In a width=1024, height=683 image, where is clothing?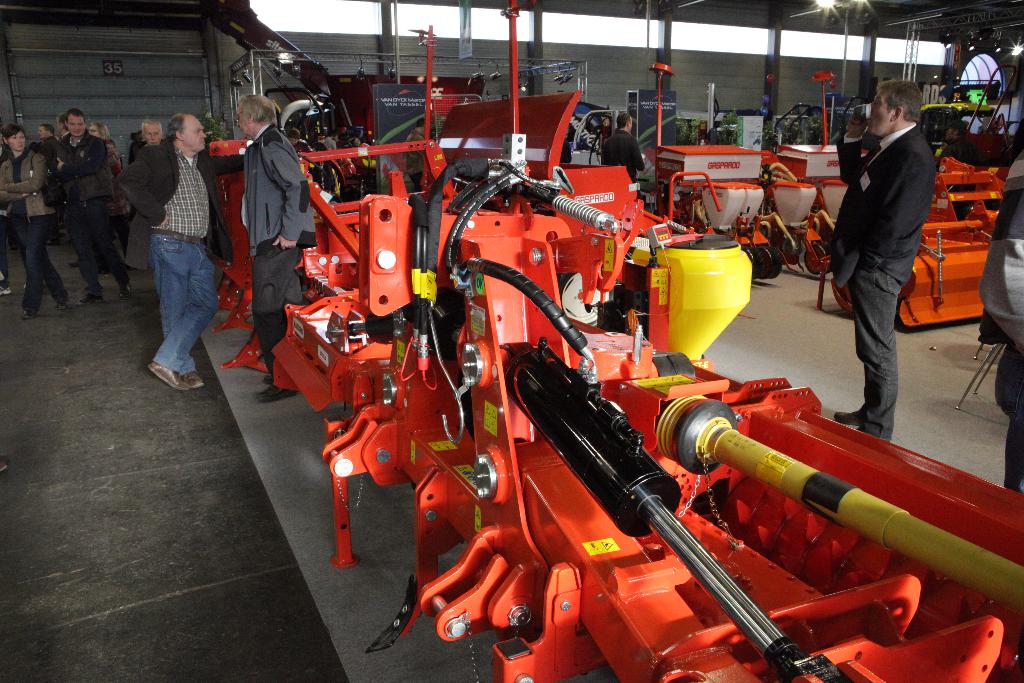
rect(113, 138, 233, 370).
